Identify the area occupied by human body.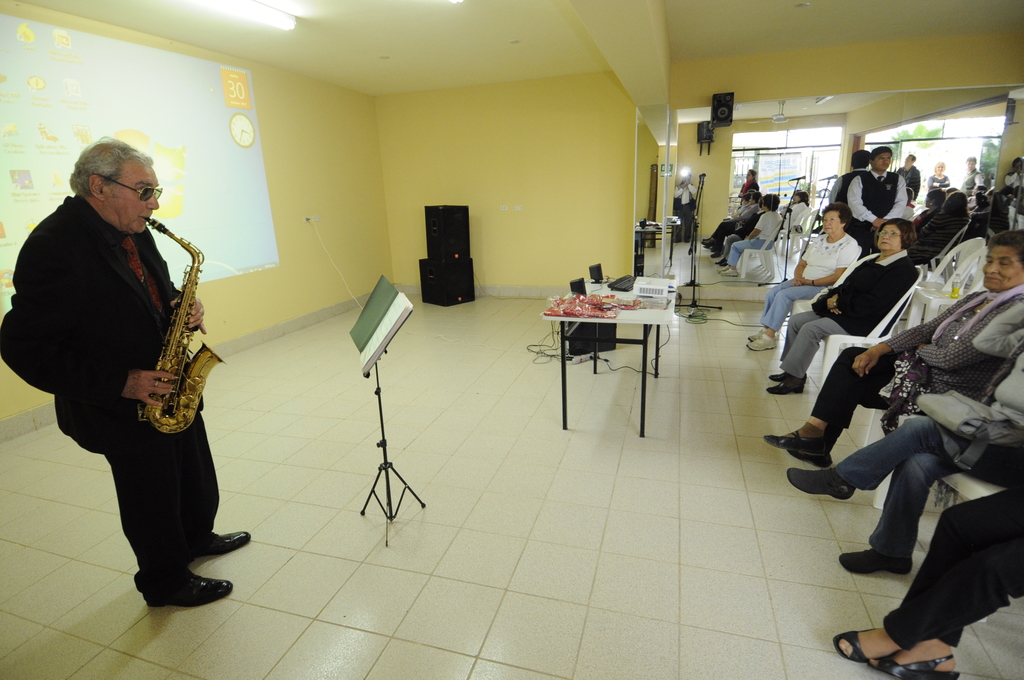
Area: left=719, top=188, right=778, bottom=279.
